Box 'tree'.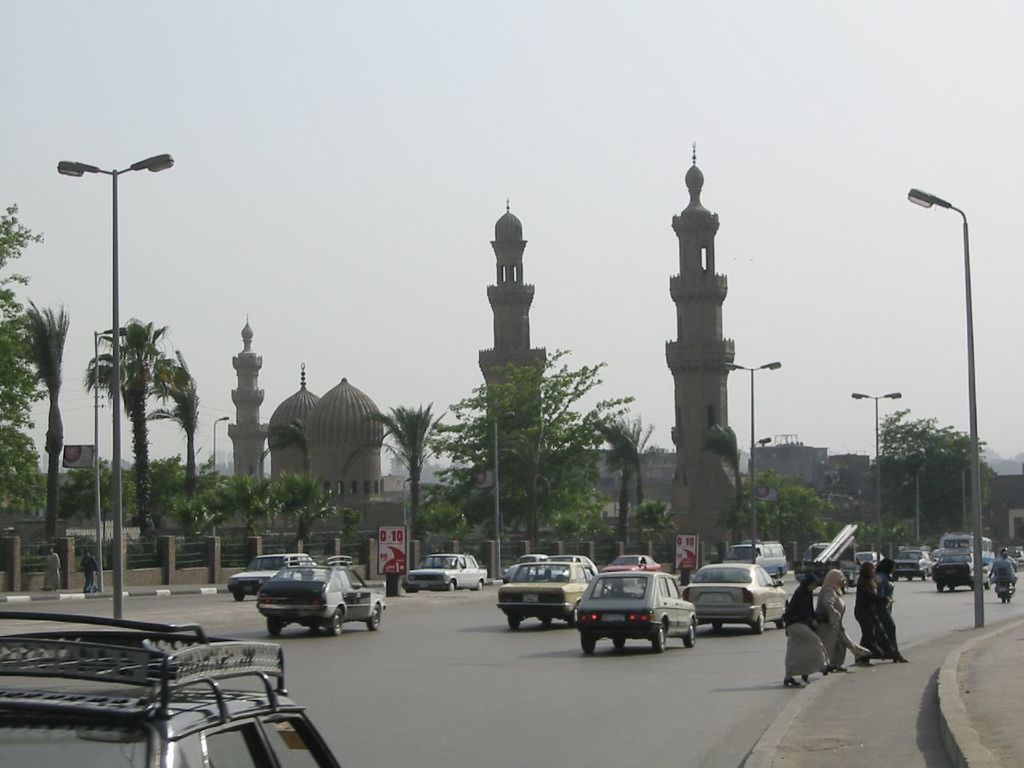
rect(0, 210, 47, 432).
